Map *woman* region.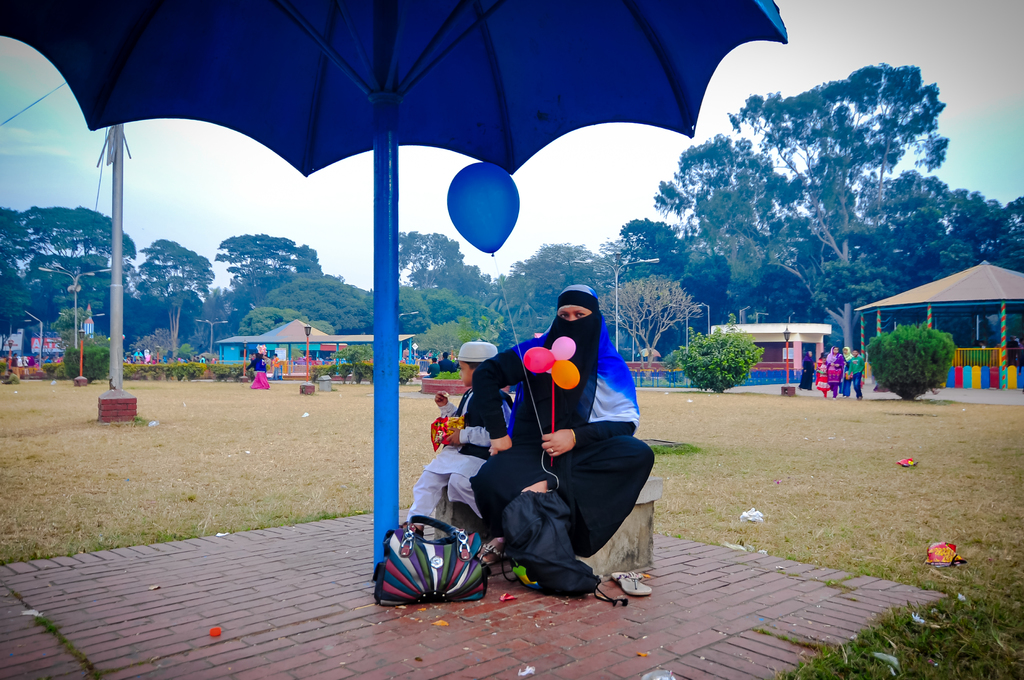
Mapped to (left=825, top=345, right=845, bottom=400).
